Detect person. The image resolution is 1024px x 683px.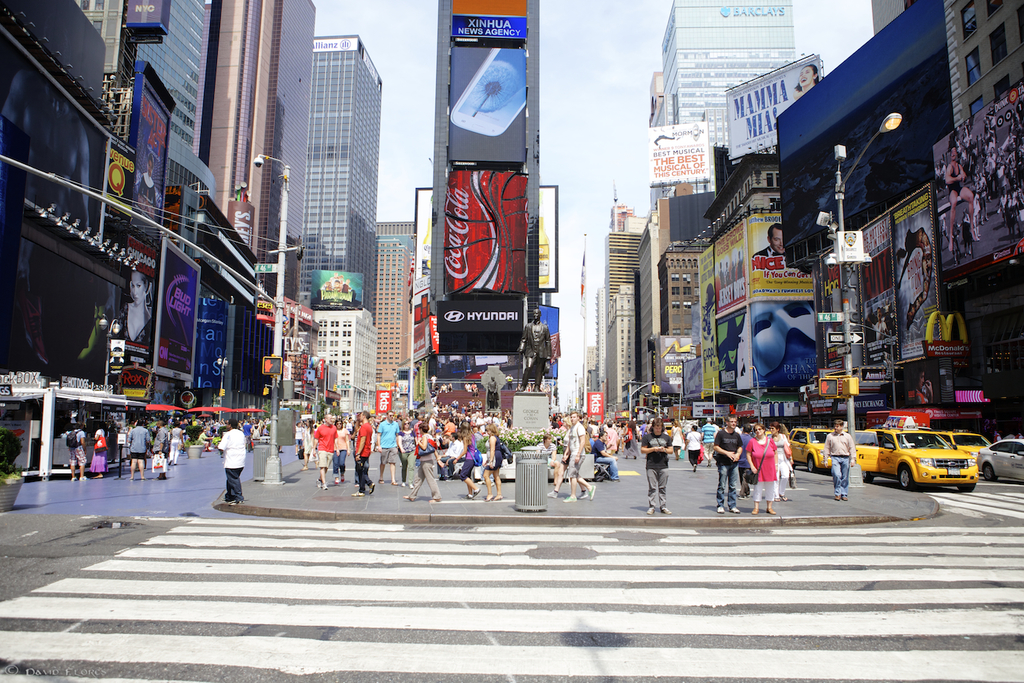
box(750, 222, 786, 257).
